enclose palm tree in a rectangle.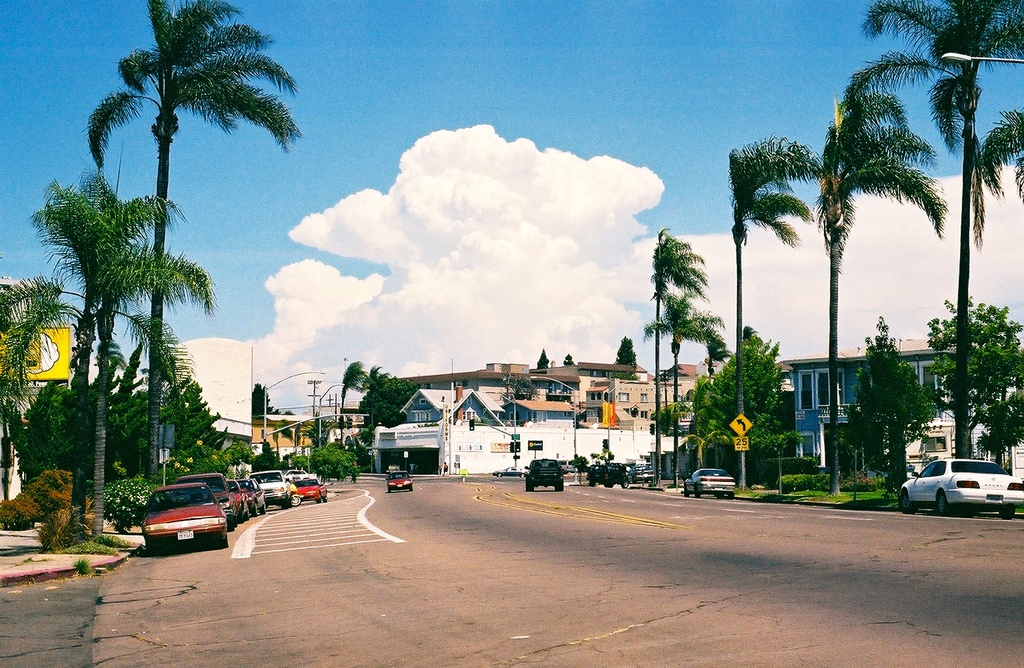
box(811, 93, 944, 477).
